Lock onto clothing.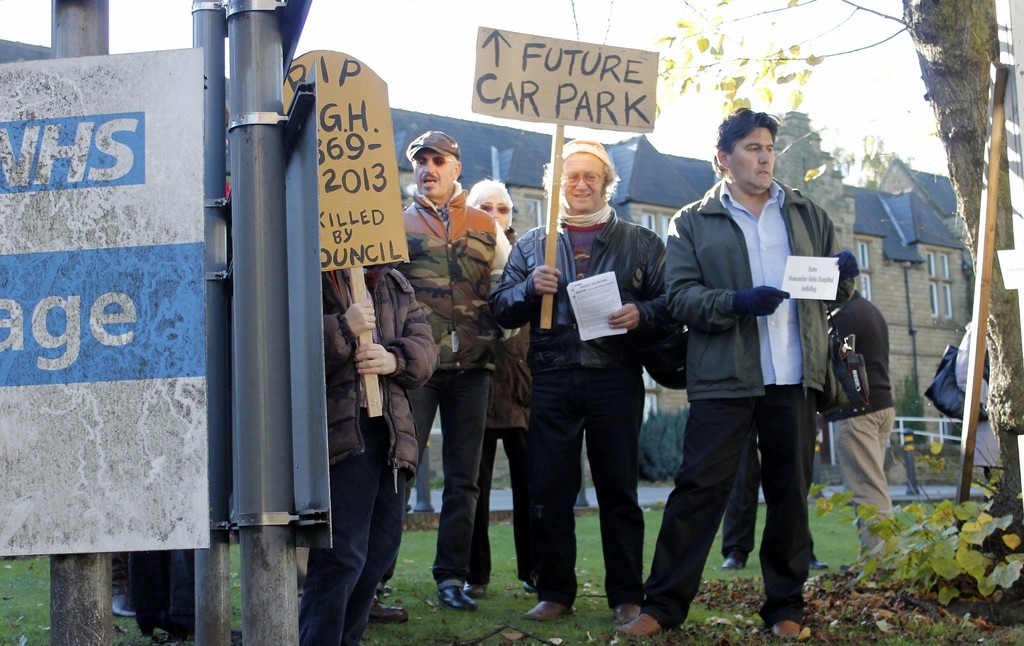
Locked: select_region(658, 120, 848, 610).
